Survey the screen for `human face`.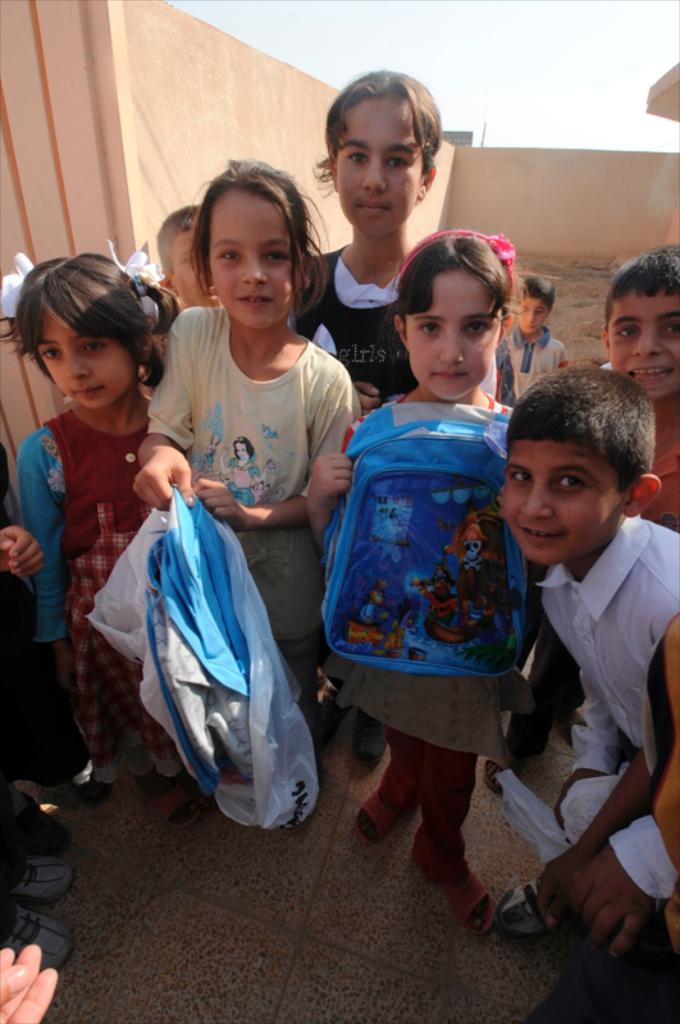
Survey found: detection(402, 268, 503, 401).
